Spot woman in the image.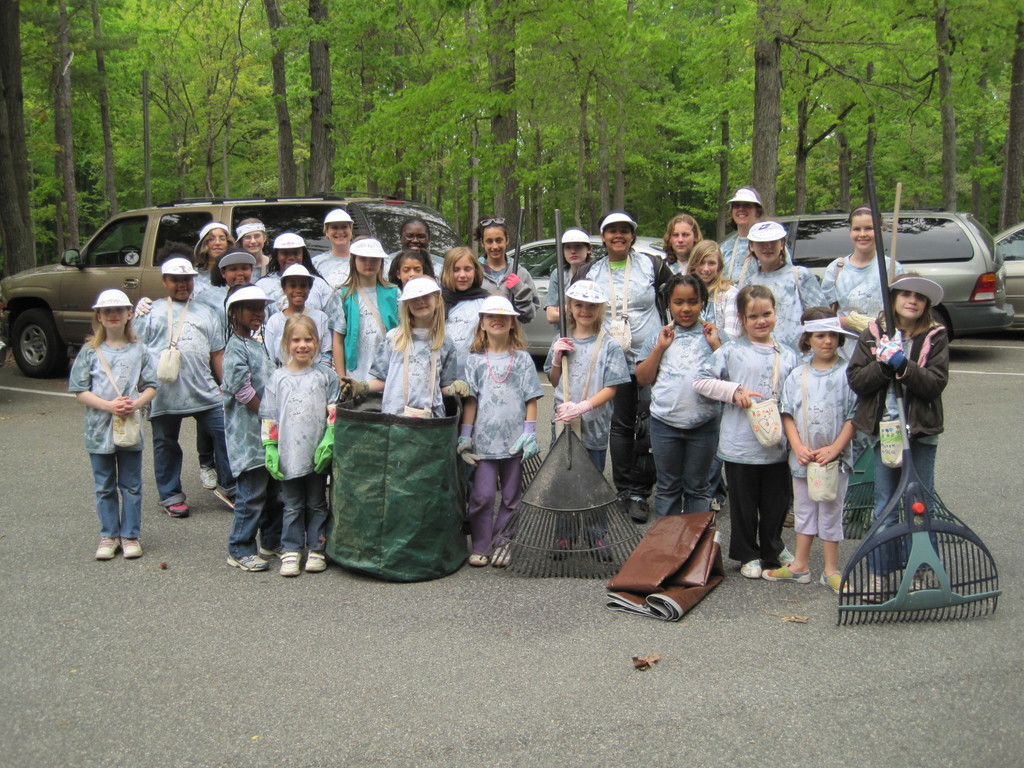
woman found at Rect(381, 216, 452, 289).
